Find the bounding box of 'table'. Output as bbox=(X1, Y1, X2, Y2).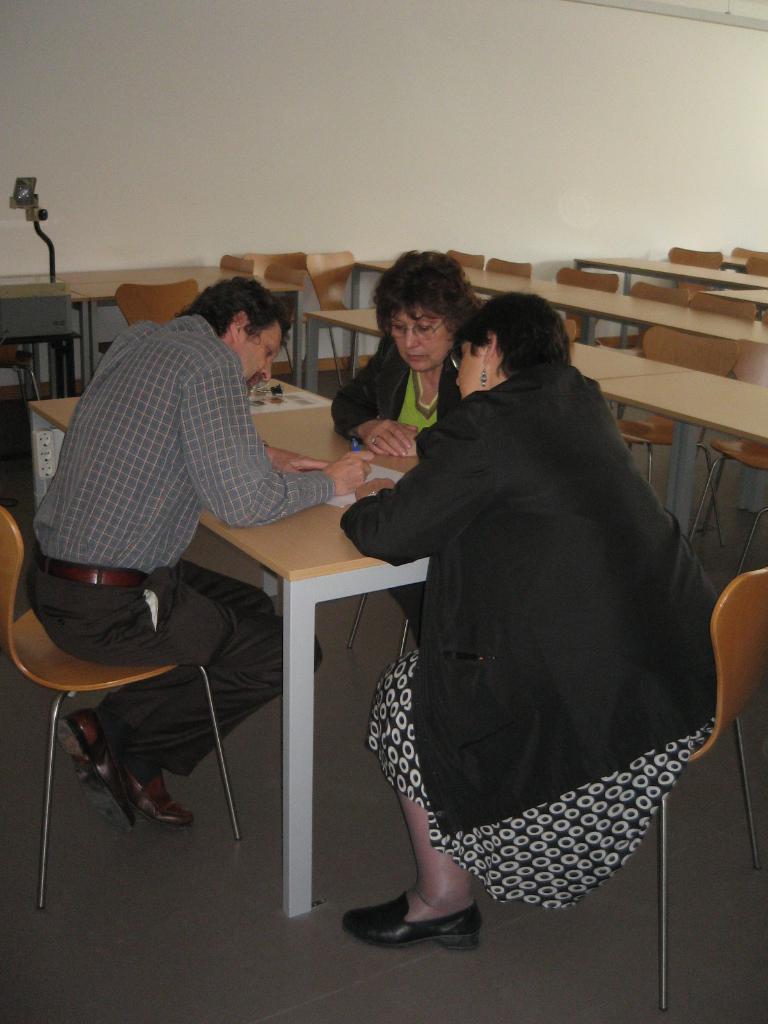
bbox=(570, 252, 767, 355).
